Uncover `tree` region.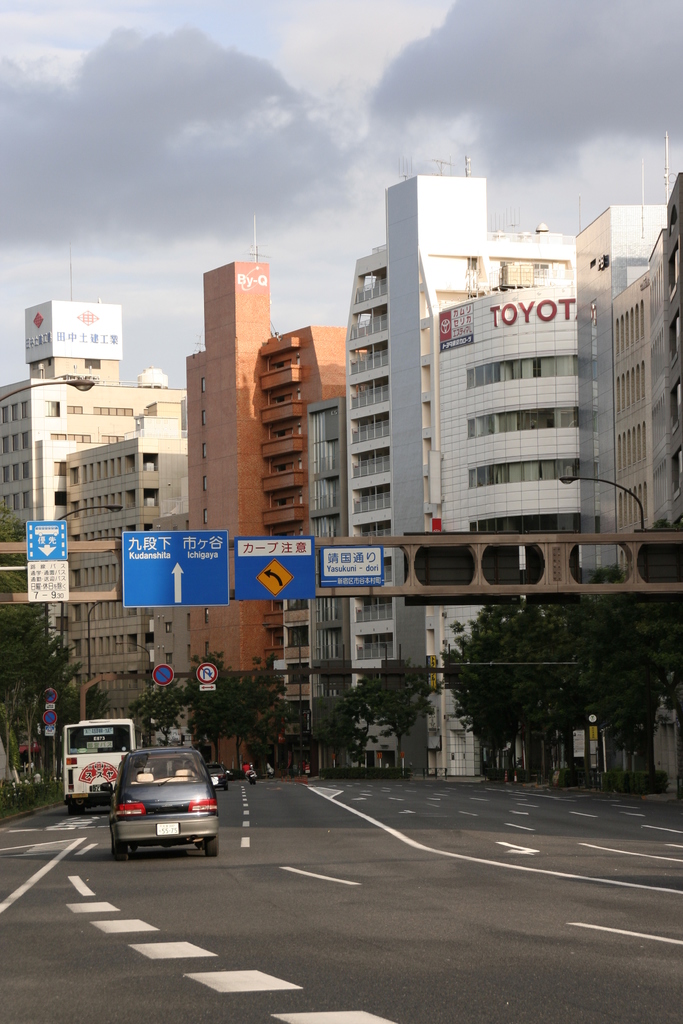
Uncovered: left=127, top=676, right=190, bottom=747.
